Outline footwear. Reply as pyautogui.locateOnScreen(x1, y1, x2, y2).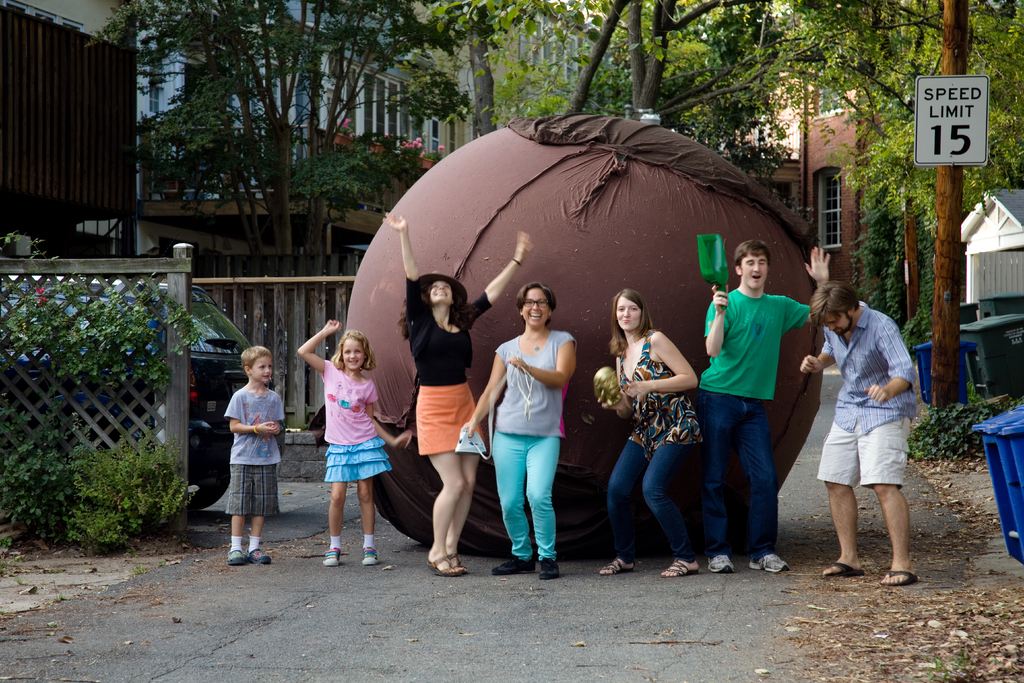
pyautogui.locateOnScreen(711, 552, 735, 576).
